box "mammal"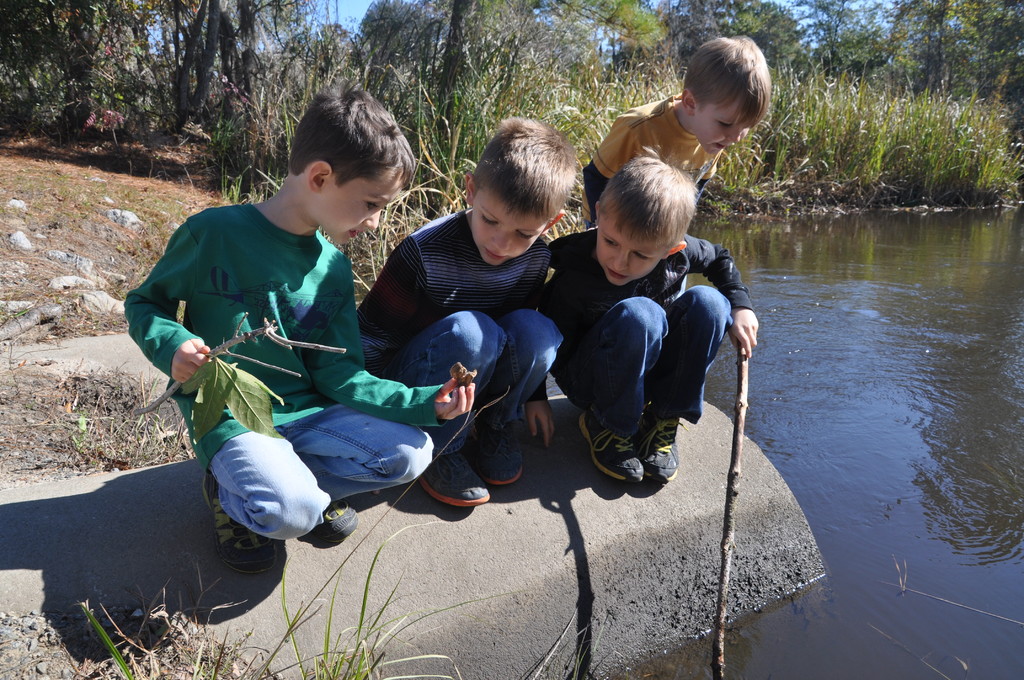
{"x1": 538, "y1": 143, "x2": 757, "y2": 488}
